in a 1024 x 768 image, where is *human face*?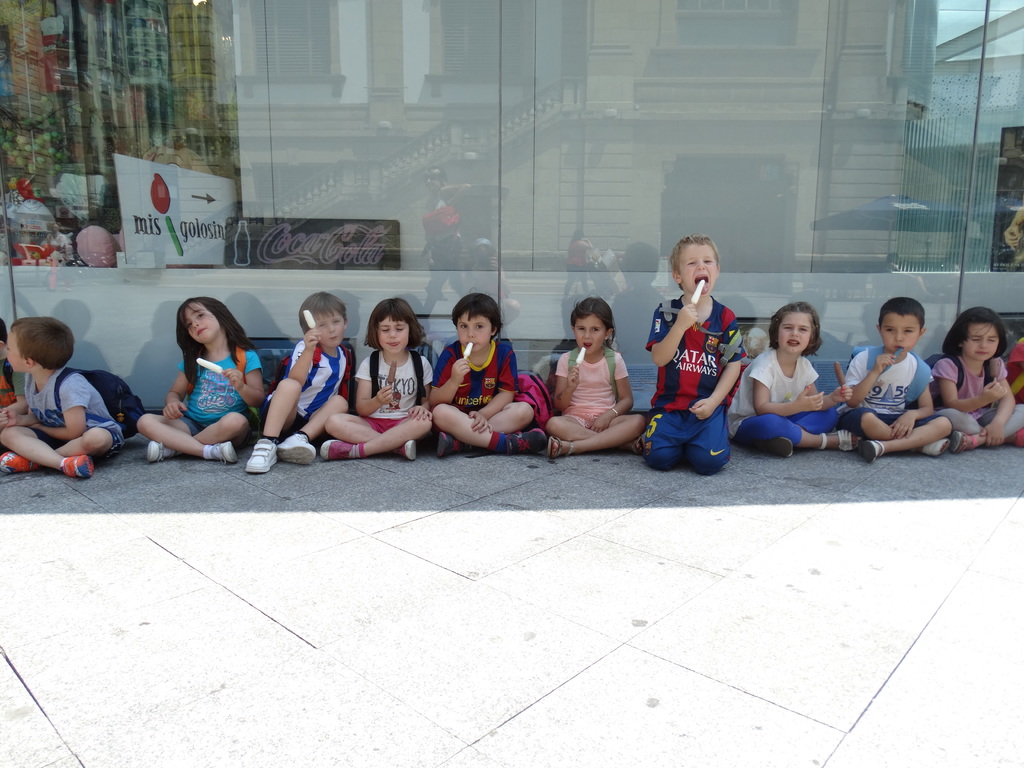
[181, 303, 220, 342].
